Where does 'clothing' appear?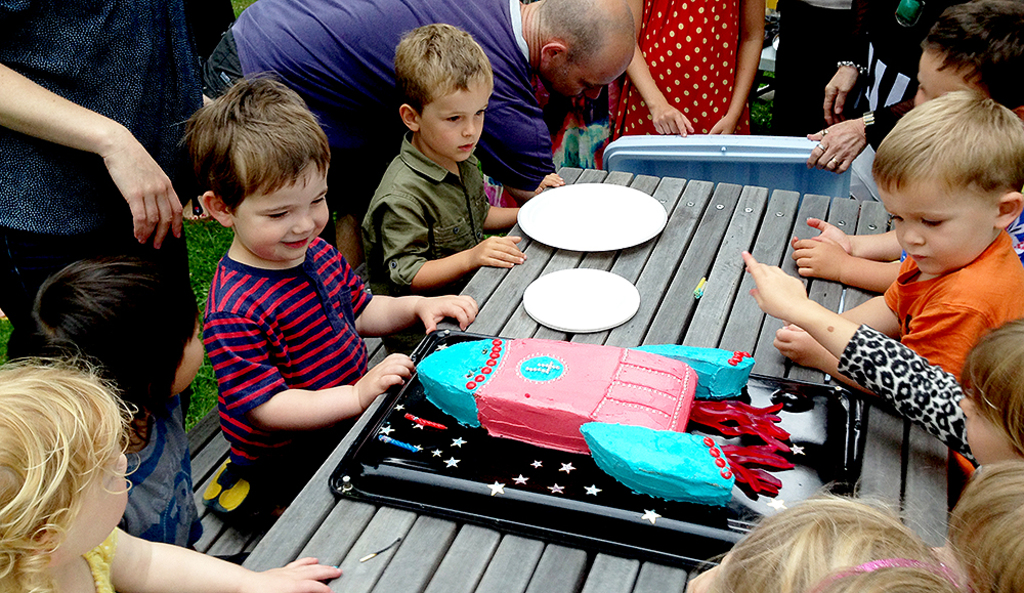
Appears at left=602, top=0, right=746, bottom=143.
